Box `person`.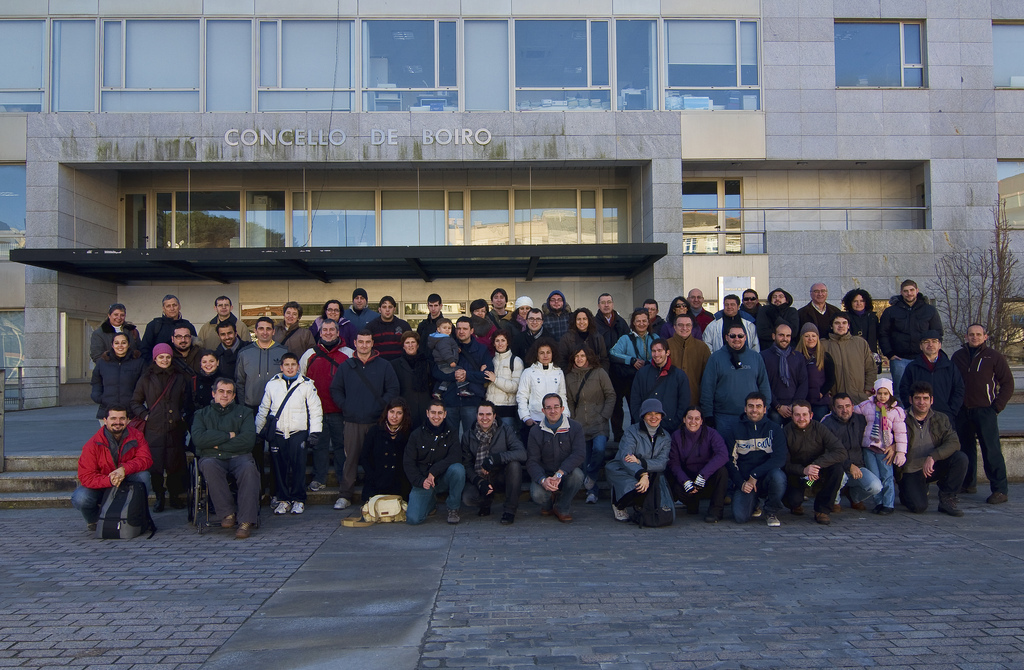
bbox=[310, 299, 358, 343].
